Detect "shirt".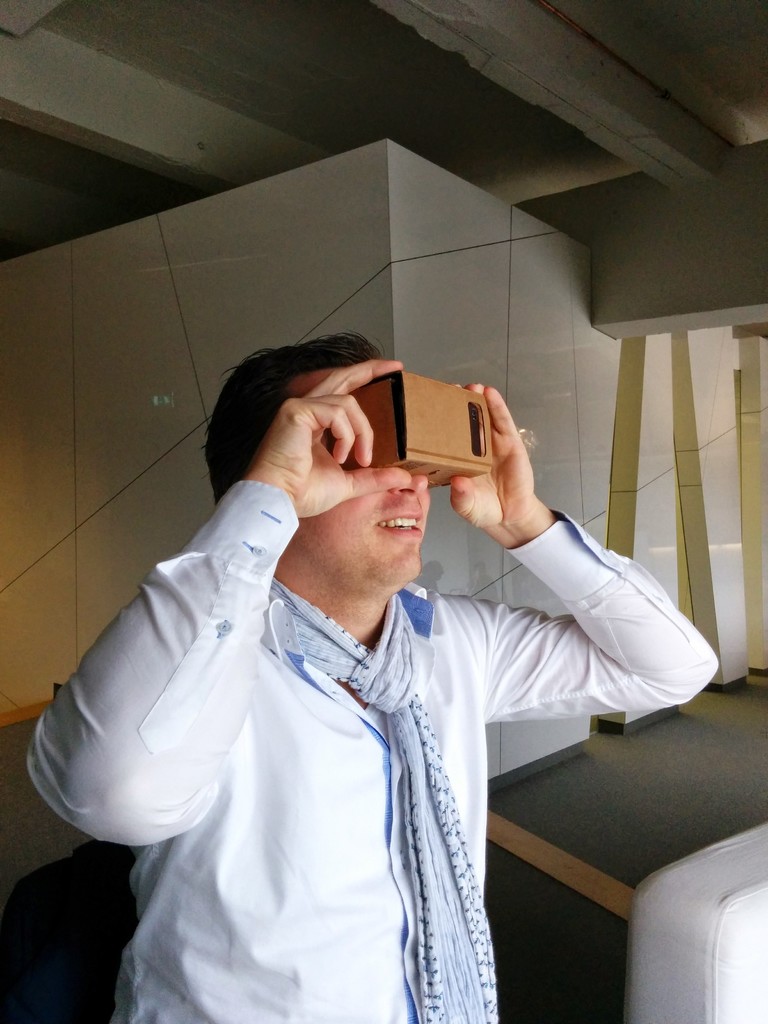
Detected at rect(31, 436, 635, 998).
